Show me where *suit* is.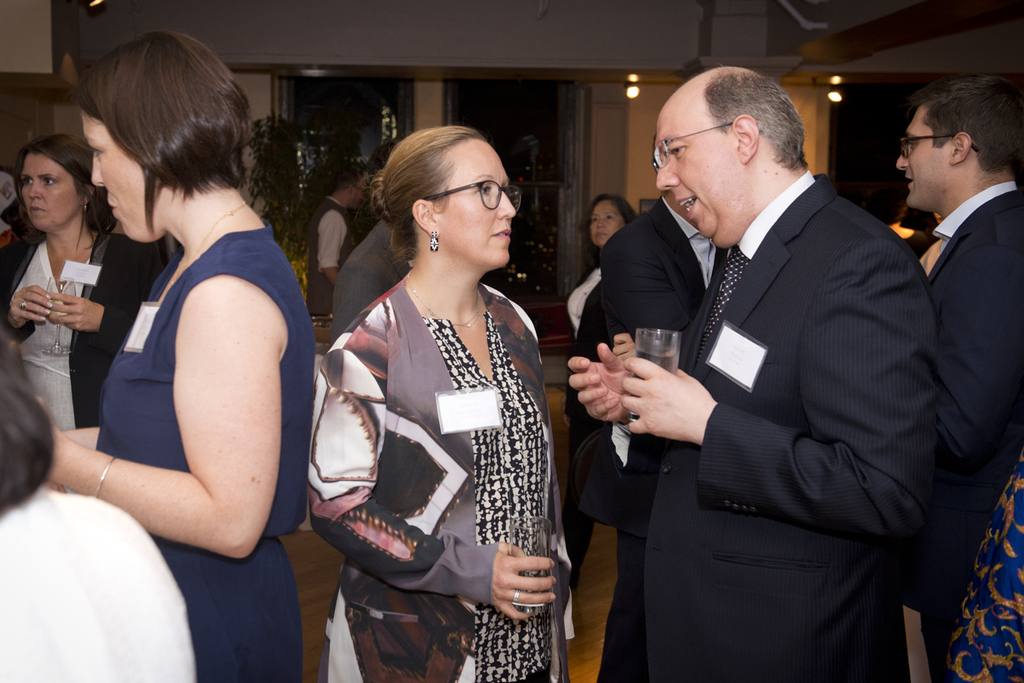
*suit* is at (596,195,722,357).
